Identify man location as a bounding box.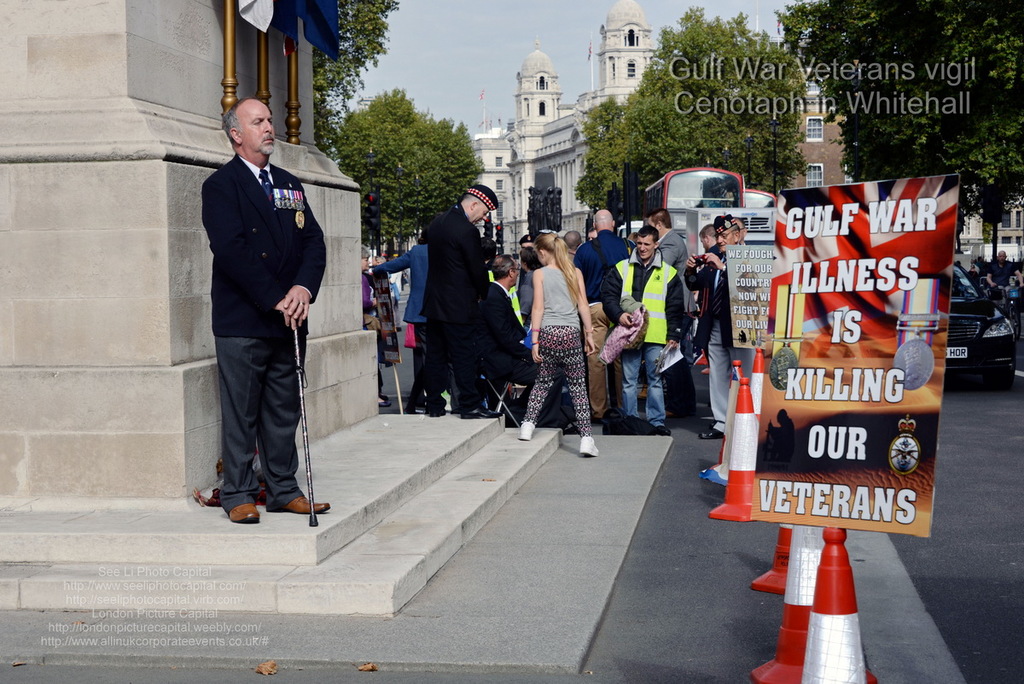
region(573, 202, 640, 431).
